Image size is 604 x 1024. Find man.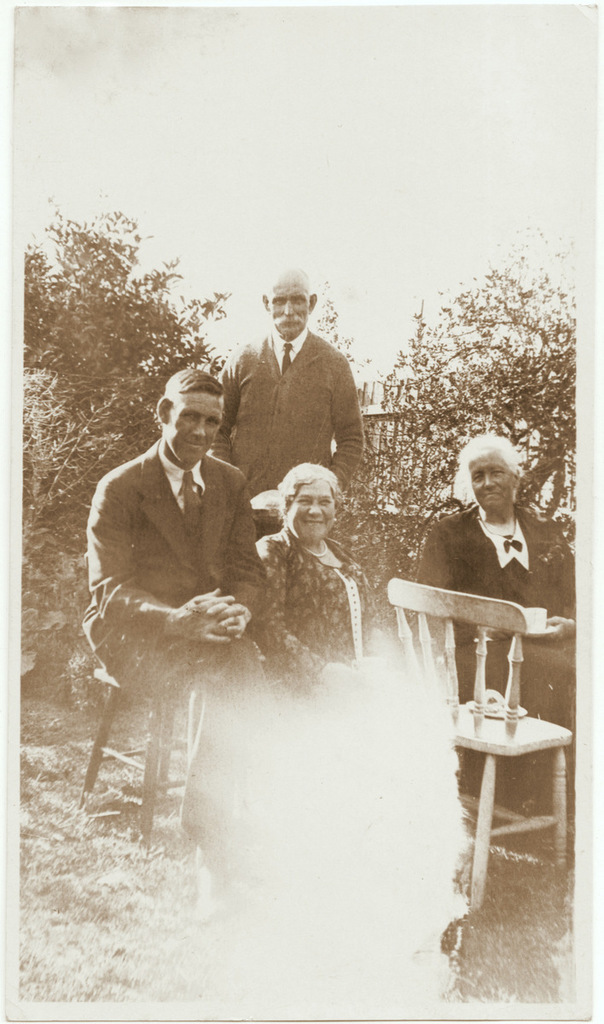
crop(79, 365, 271, 921).
